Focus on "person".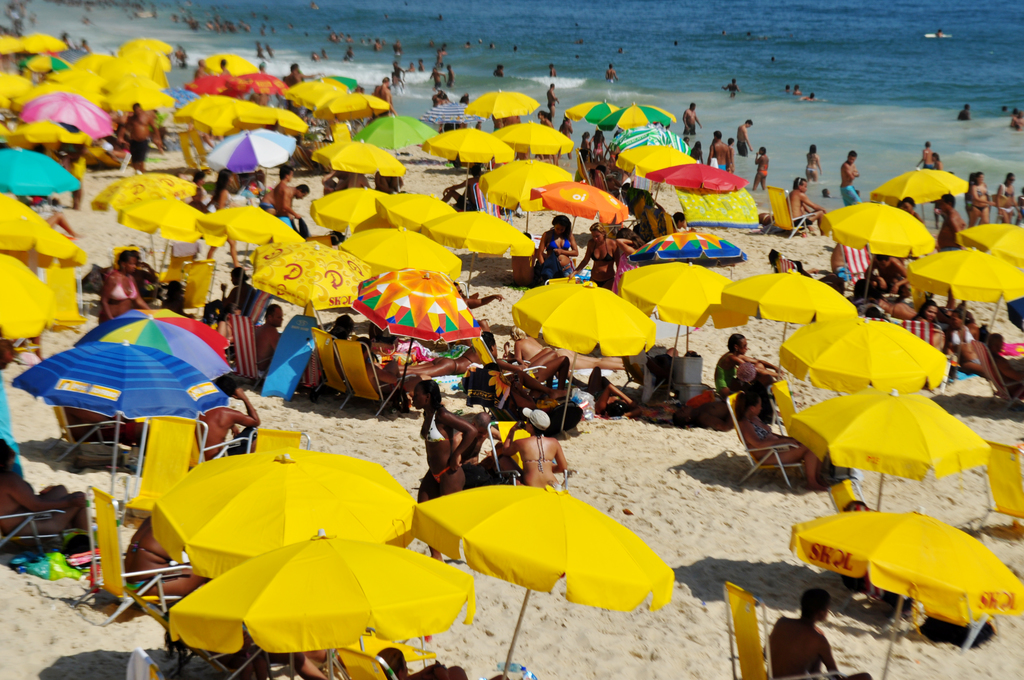
Focused at <box>382,328,485,373</box>.
